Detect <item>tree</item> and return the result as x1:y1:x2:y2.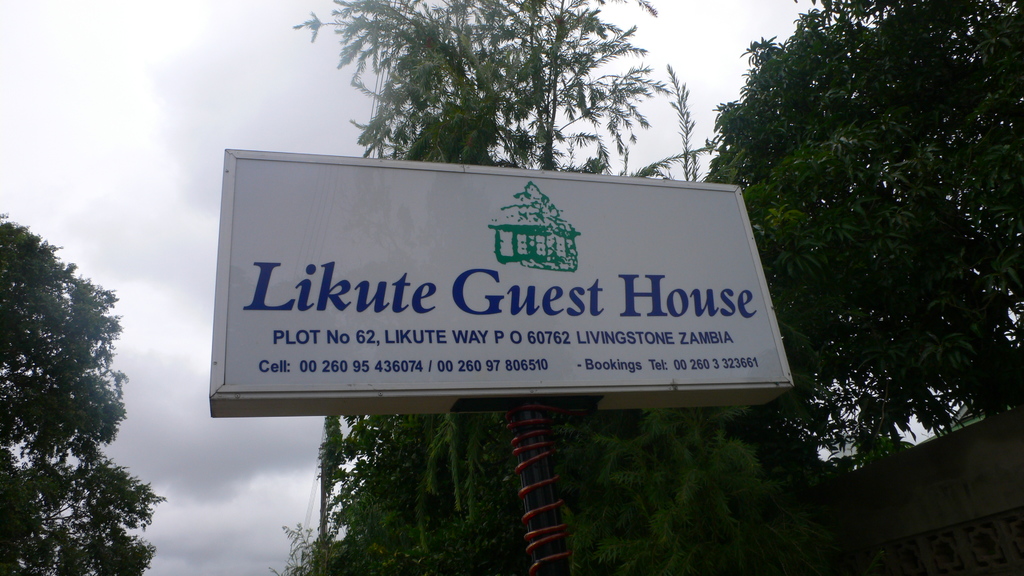
0:216:158:575.
